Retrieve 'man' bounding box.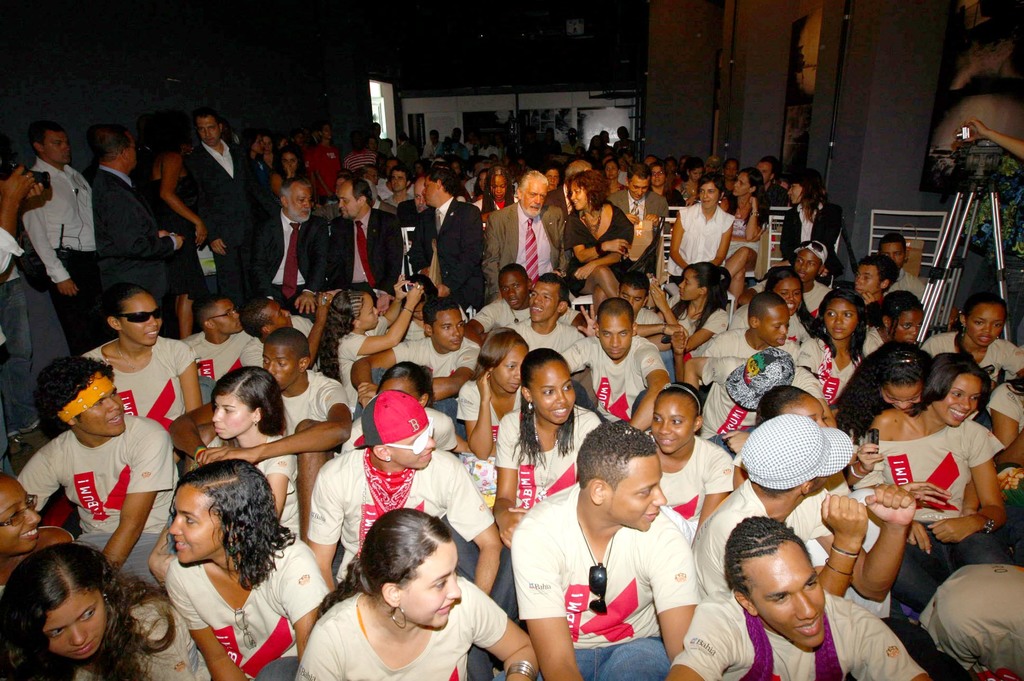
Bounding box: (404, 167, 490, 316).
